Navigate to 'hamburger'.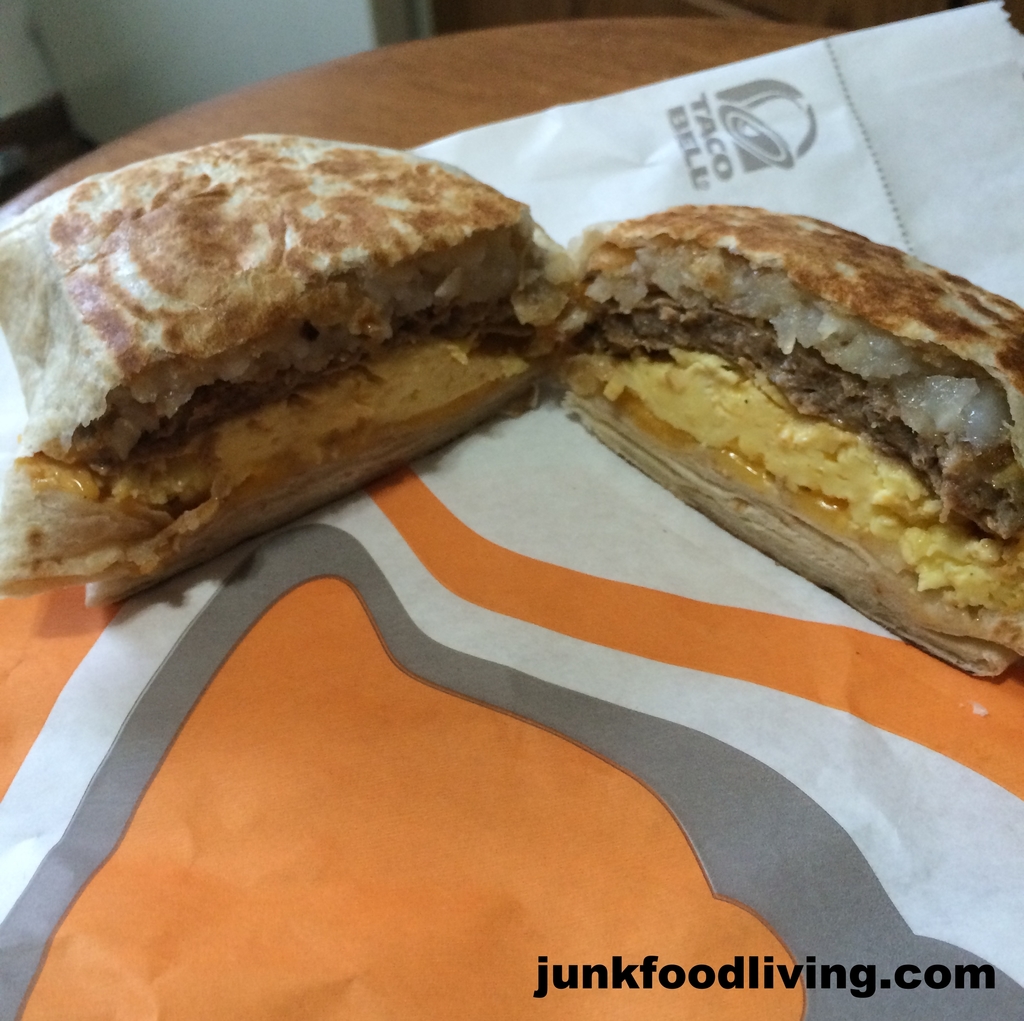
Navigation target: 548/209/1023/682.
